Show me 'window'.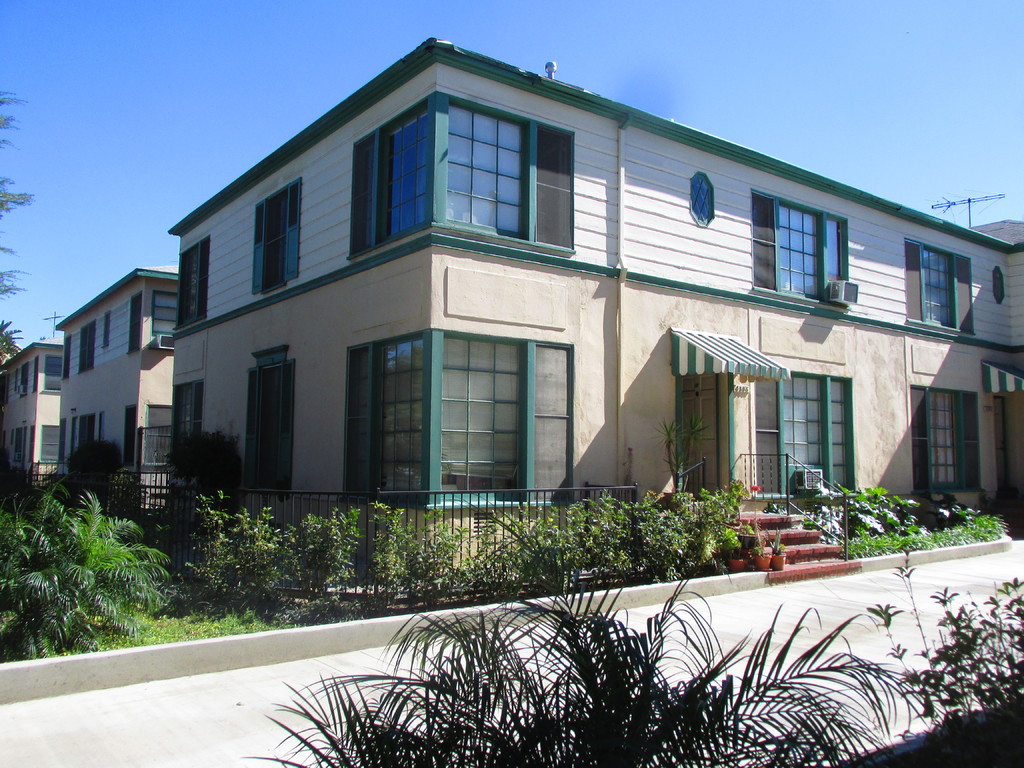
'window' is here: region(150, 290, 178, 339).
